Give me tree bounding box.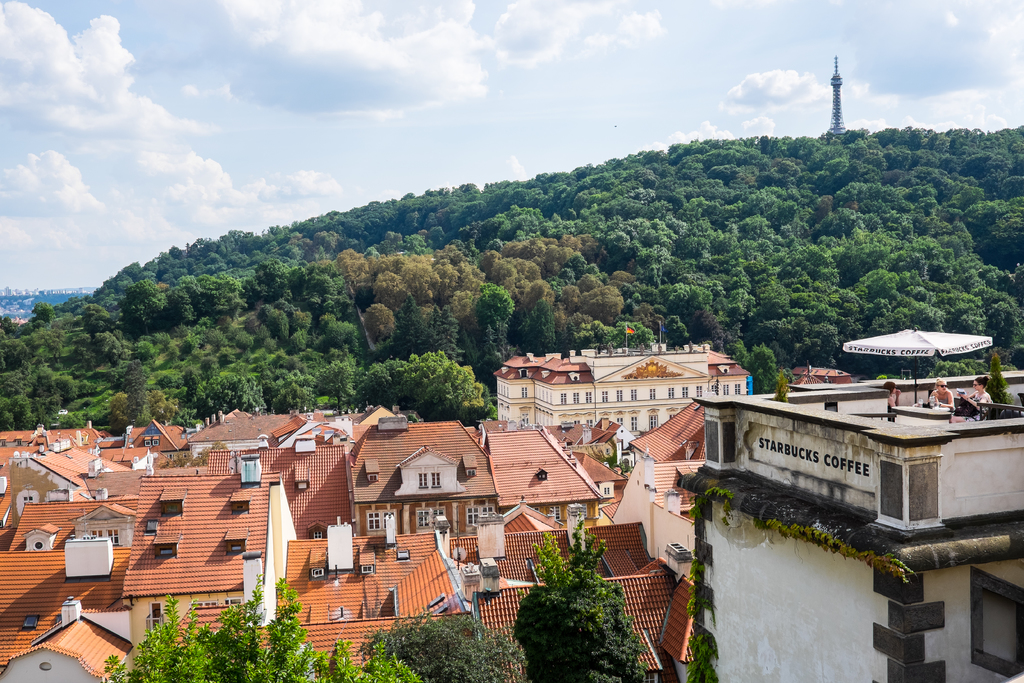
bbox=[355, 344, 495, 440].
